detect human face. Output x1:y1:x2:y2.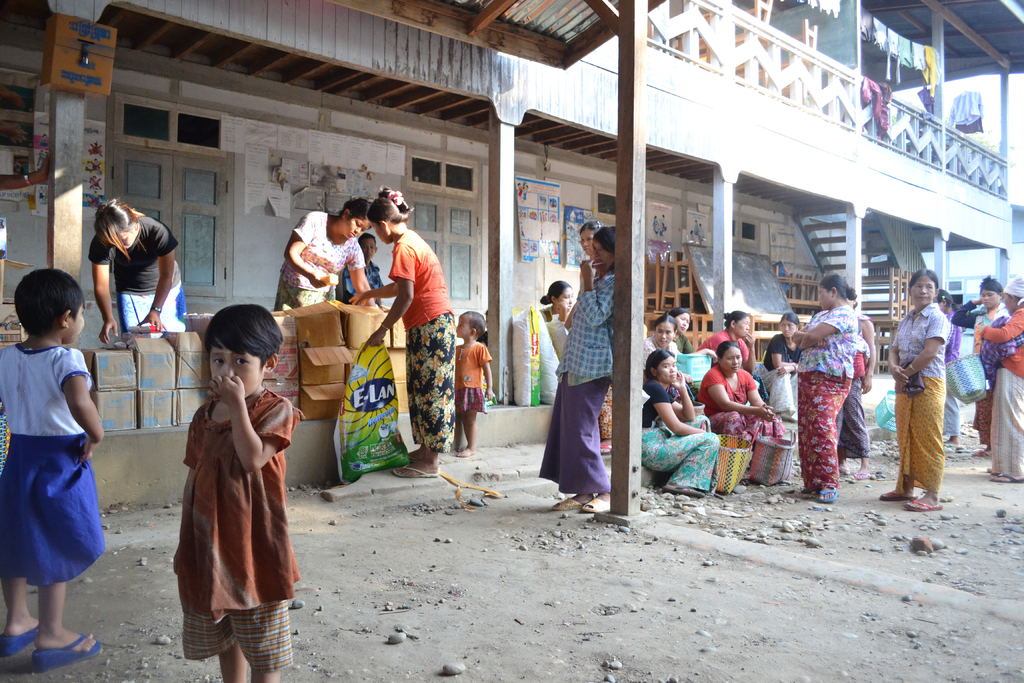
653:319:675:344.
